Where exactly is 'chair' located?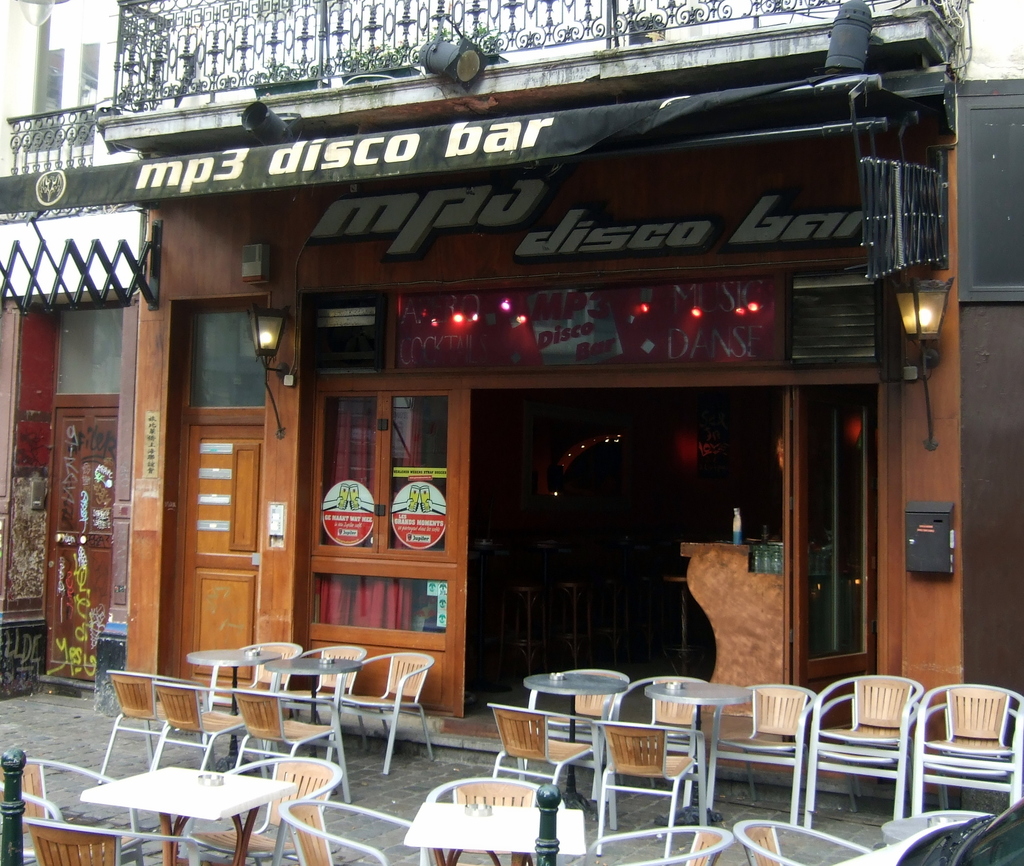
Its bounding box is box=[426, 774, 574, 865].
